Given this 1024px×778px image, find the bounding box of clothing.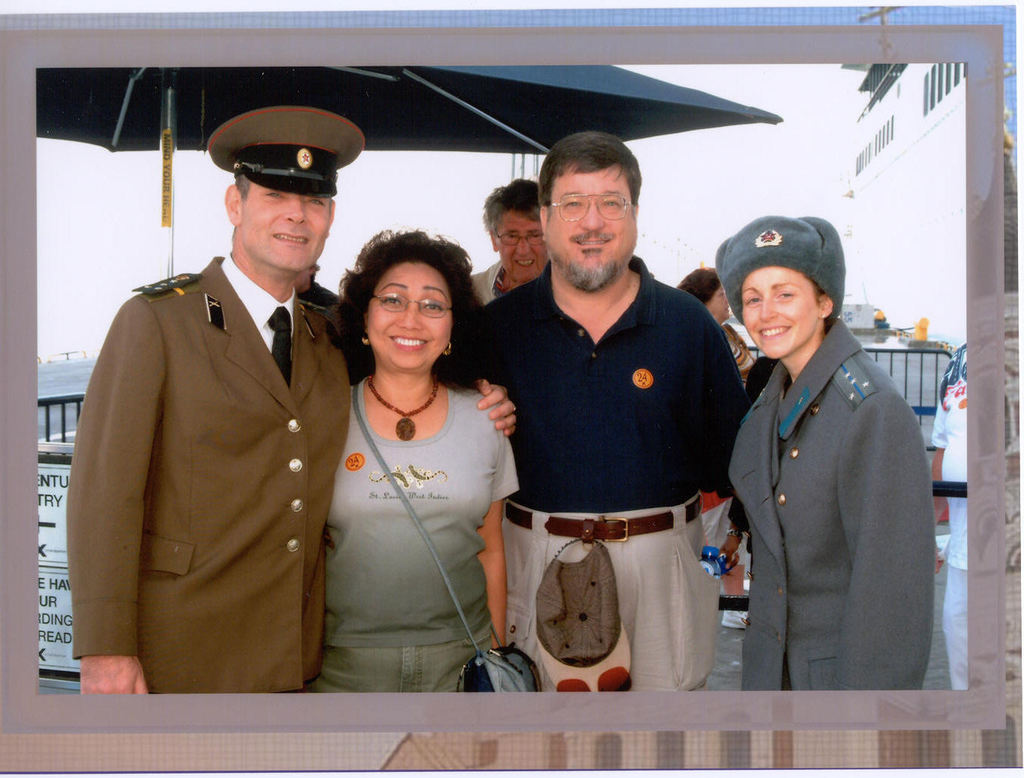
rect(460, 262, 499, 306).
